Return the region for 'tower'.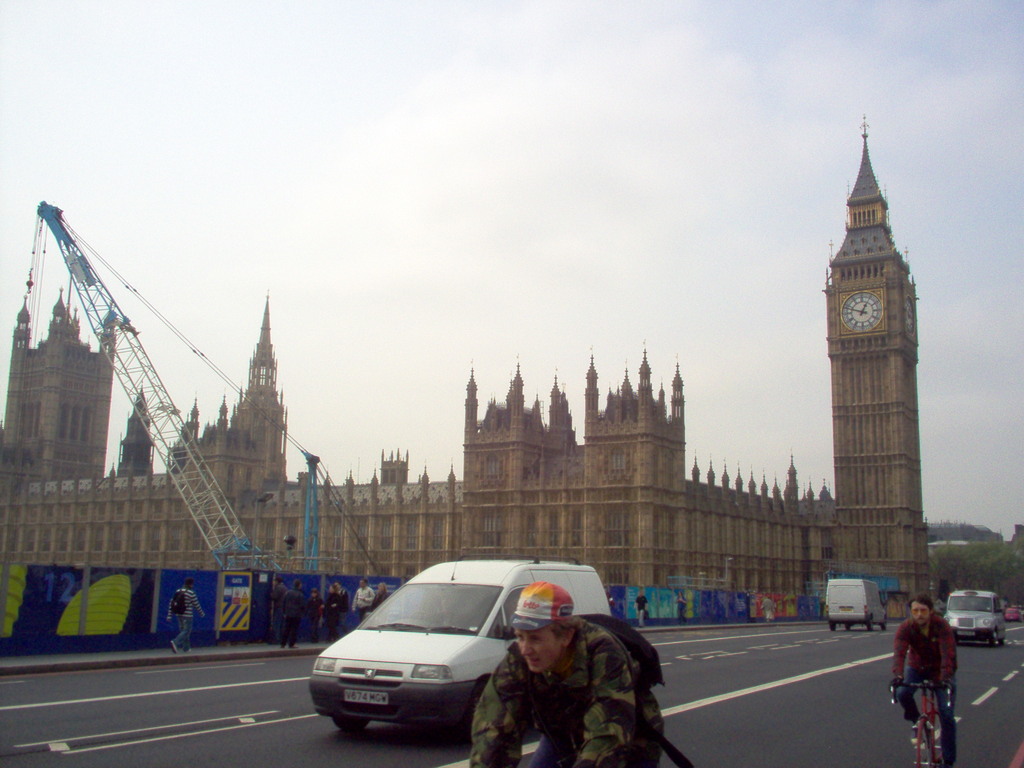
x1=0 y1=274 x2=118 y2=479.
